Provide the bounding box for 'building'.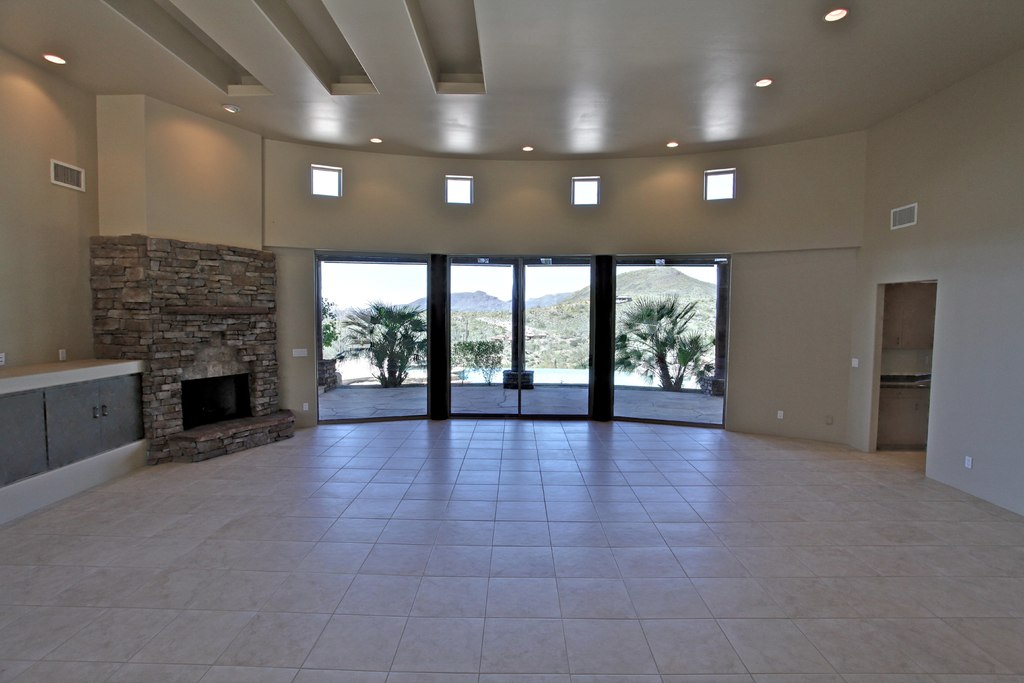
[0,0,1019,682].
